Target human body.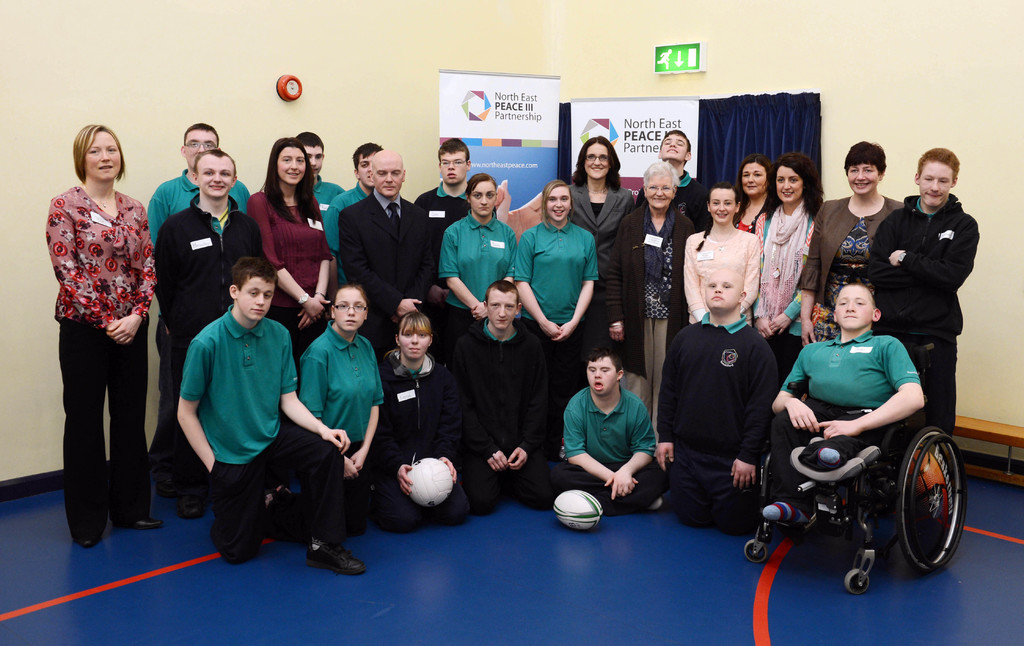
Target region: detection(461, 286, 559, 503).
